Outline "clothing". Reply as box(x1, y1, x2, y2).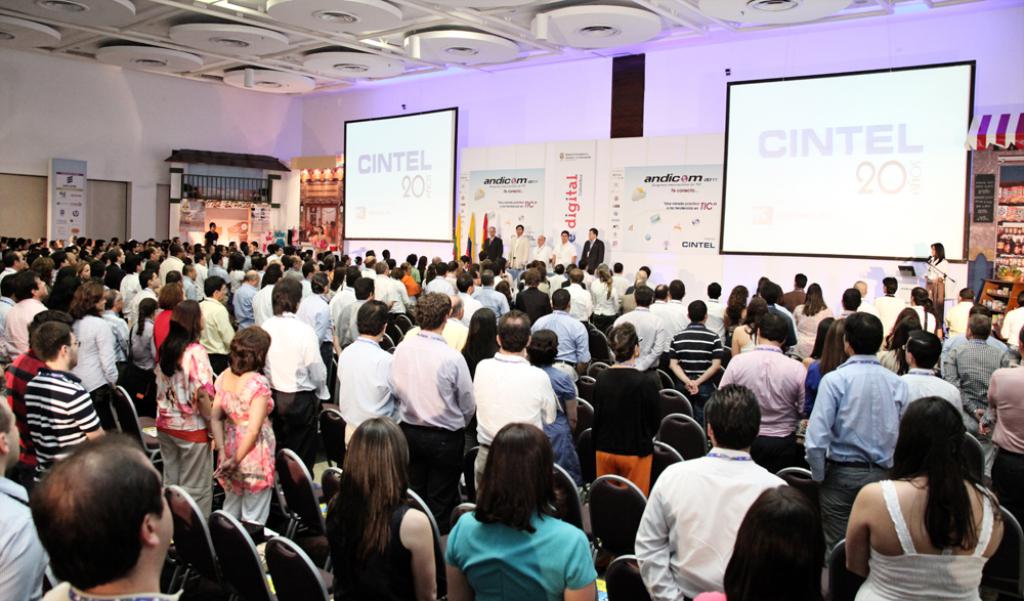
box(803, 348, 913, 480).
